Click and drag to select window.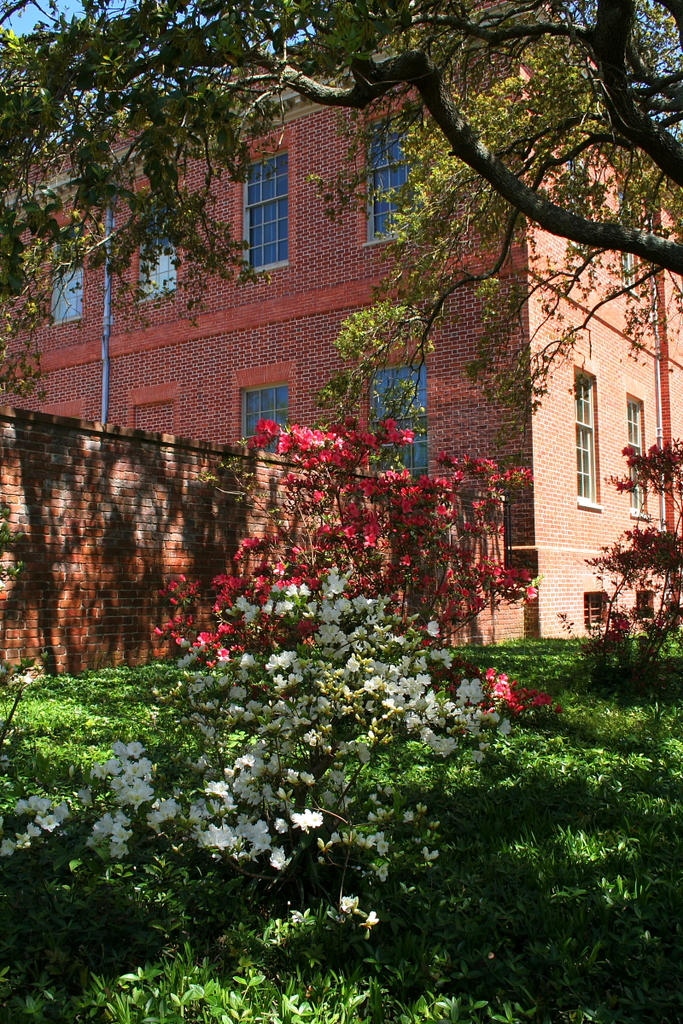
Selection: crop(369, 365, 427, 480).
